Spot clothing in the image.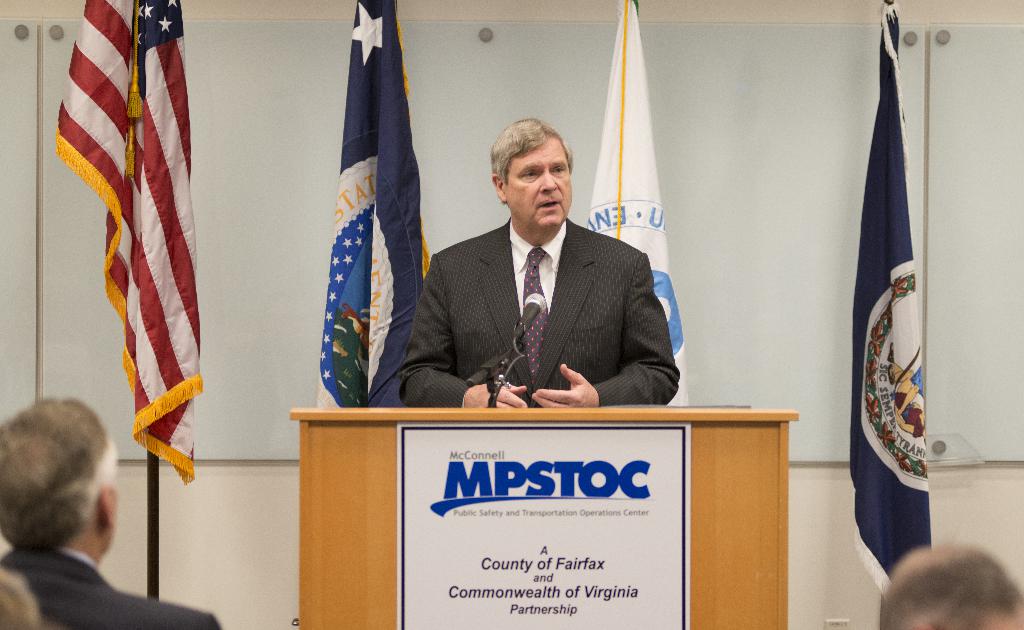
clothing found at [left=404, top=181, right=645, bottom=411].
